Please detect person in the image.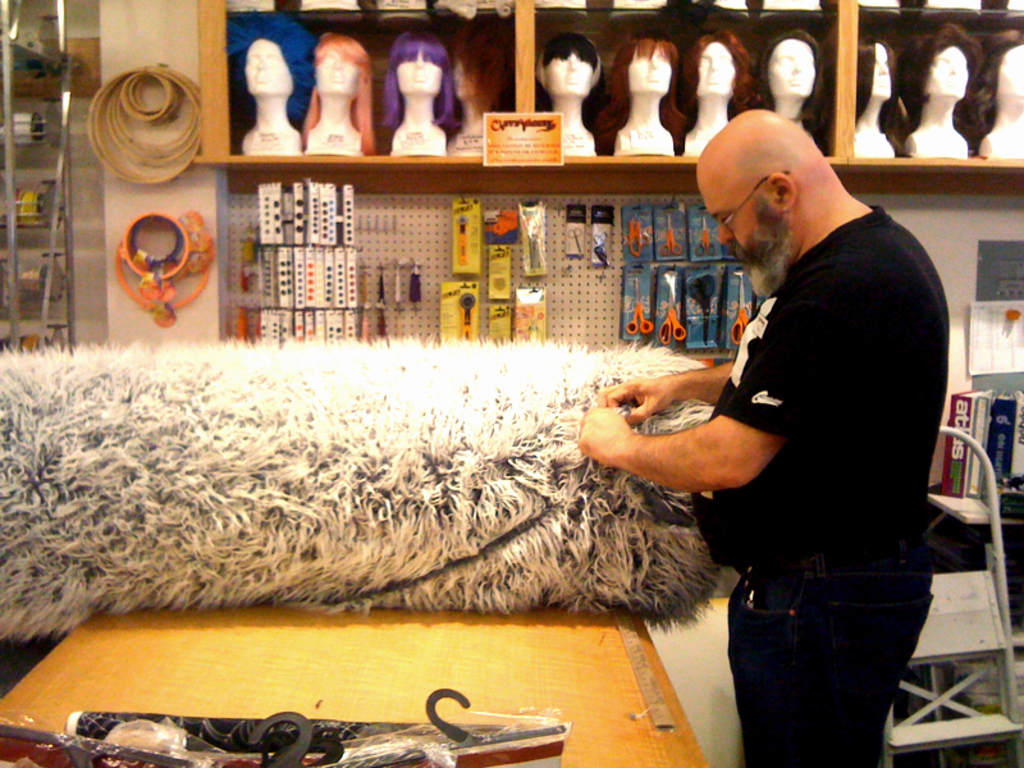
605:76:942:750.
